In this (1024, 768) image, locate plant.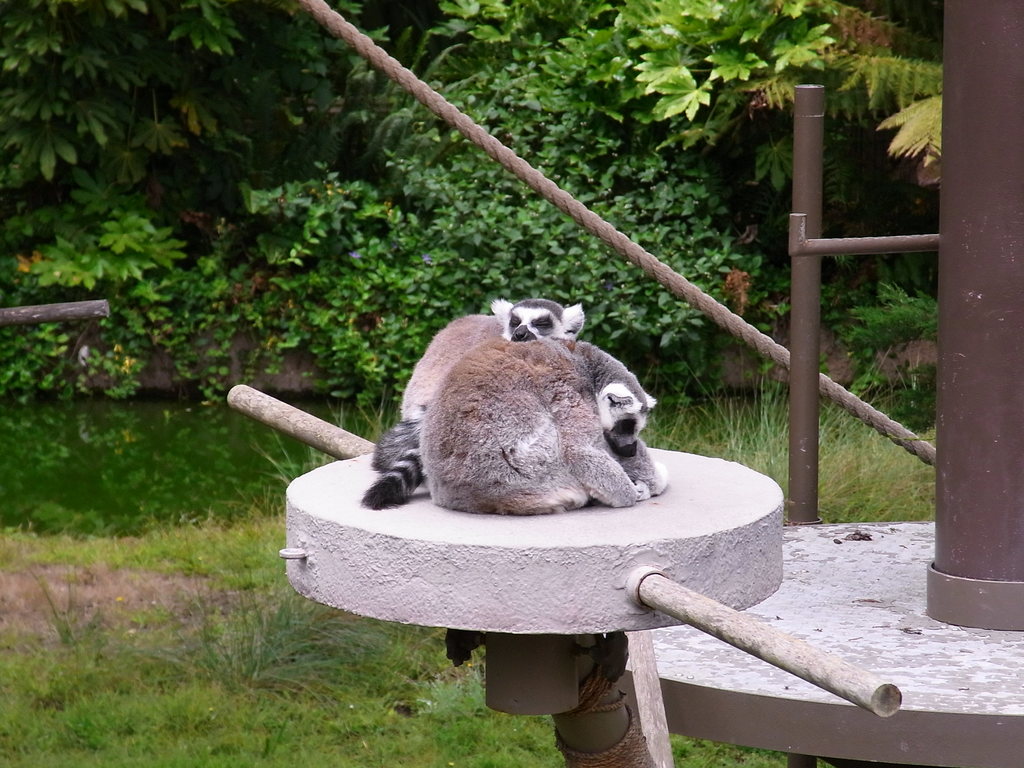
Bounding box: <box>417,667,575,767</box>.
